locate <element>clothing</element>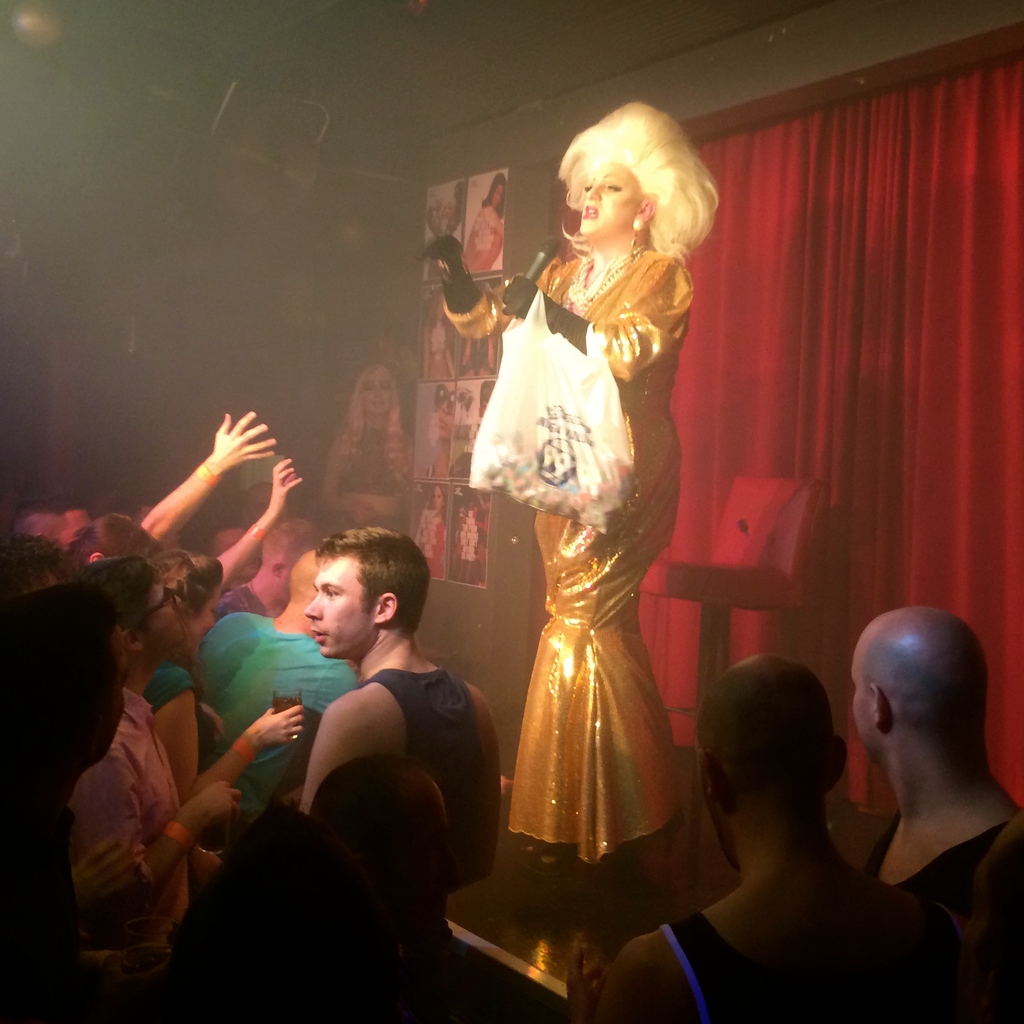
locate(143, 657, 200, 717)
